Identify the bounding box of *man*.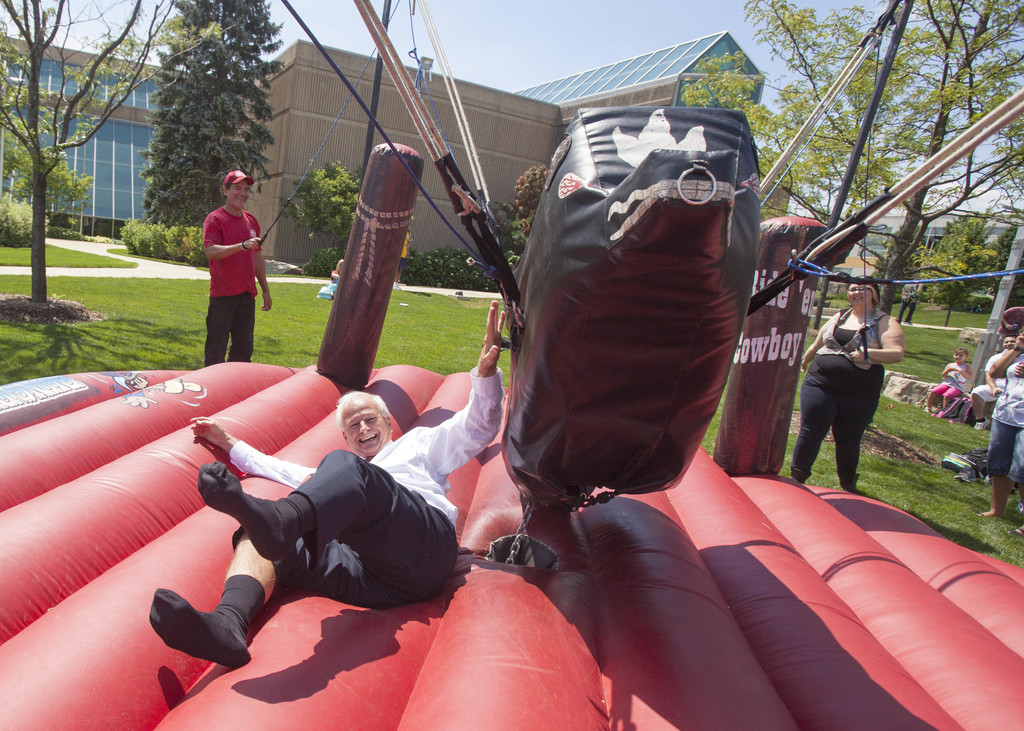
bbox=[148, 344, 481, 702].
